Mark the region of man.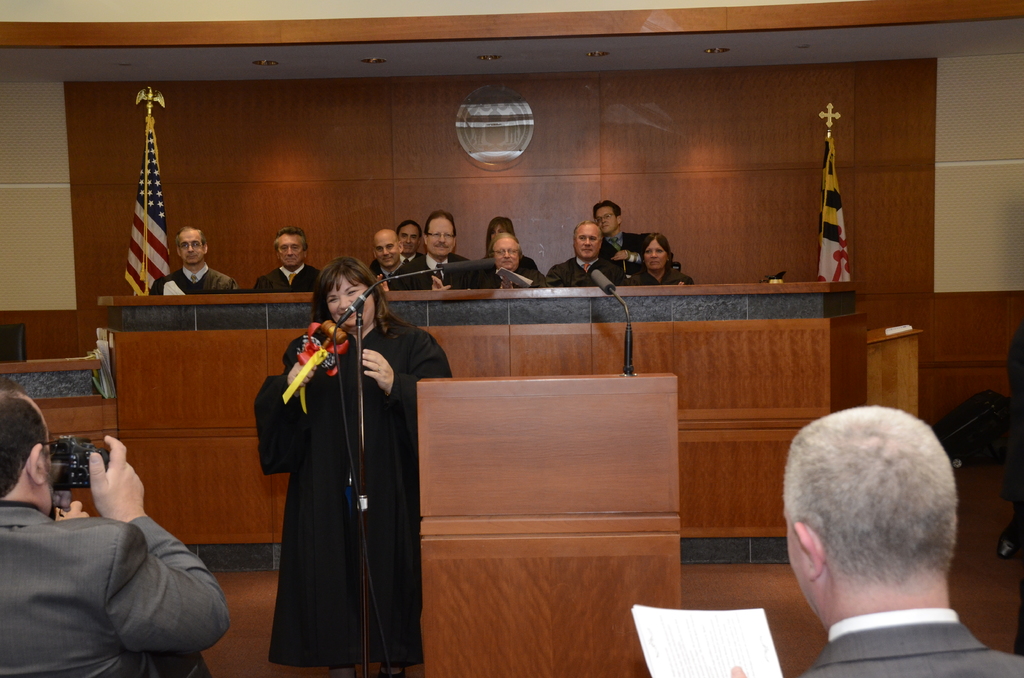
Region: region(998, 316, 1023, 560).
